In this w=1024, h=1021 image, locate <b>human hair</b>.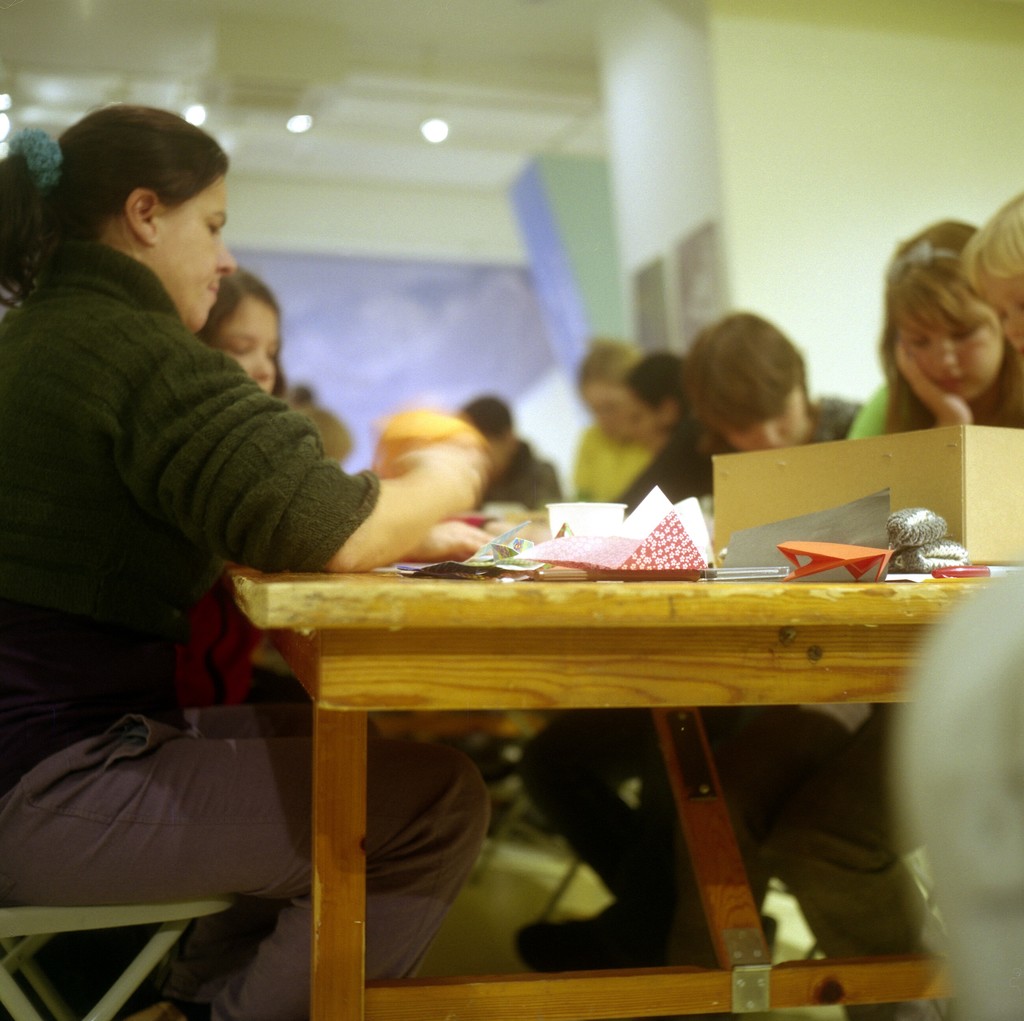
Bounding box: detection(959, 193, 1023, 296).
